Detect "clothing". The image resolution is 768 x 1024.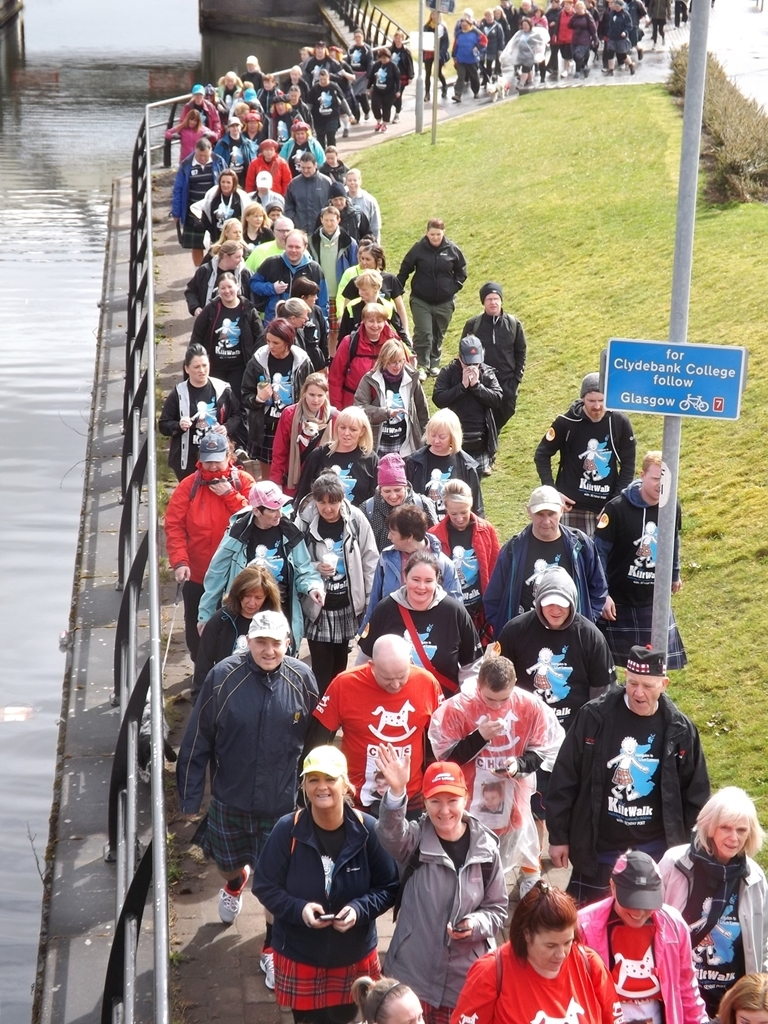
258 396 338 483.
